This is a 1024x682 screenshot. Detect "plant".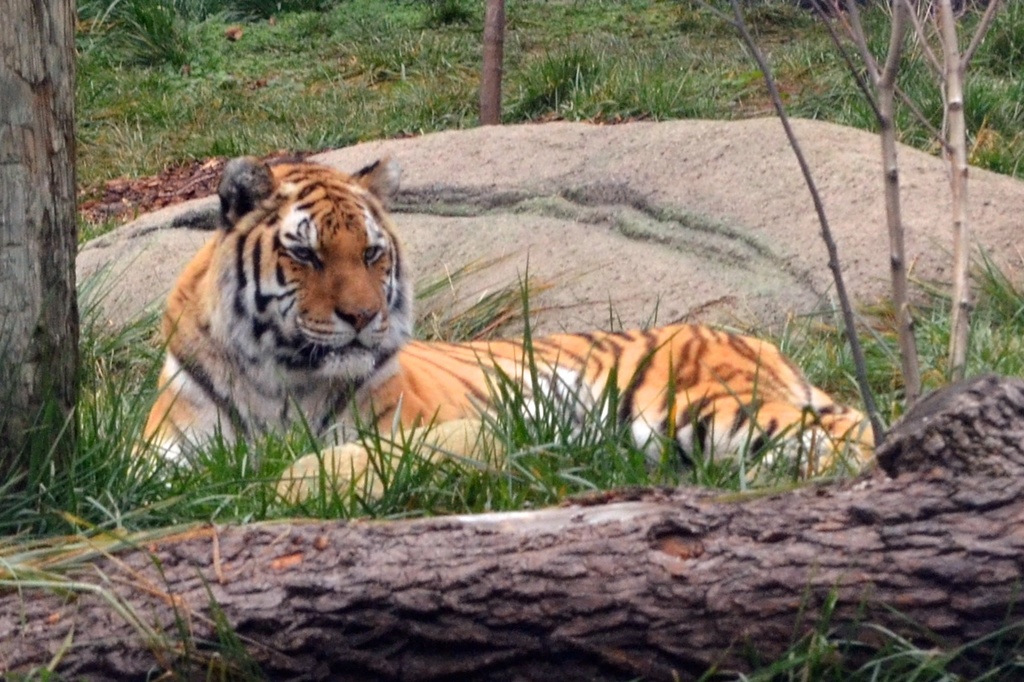
x1=794 y1=0 x2=1001 y2=181.
